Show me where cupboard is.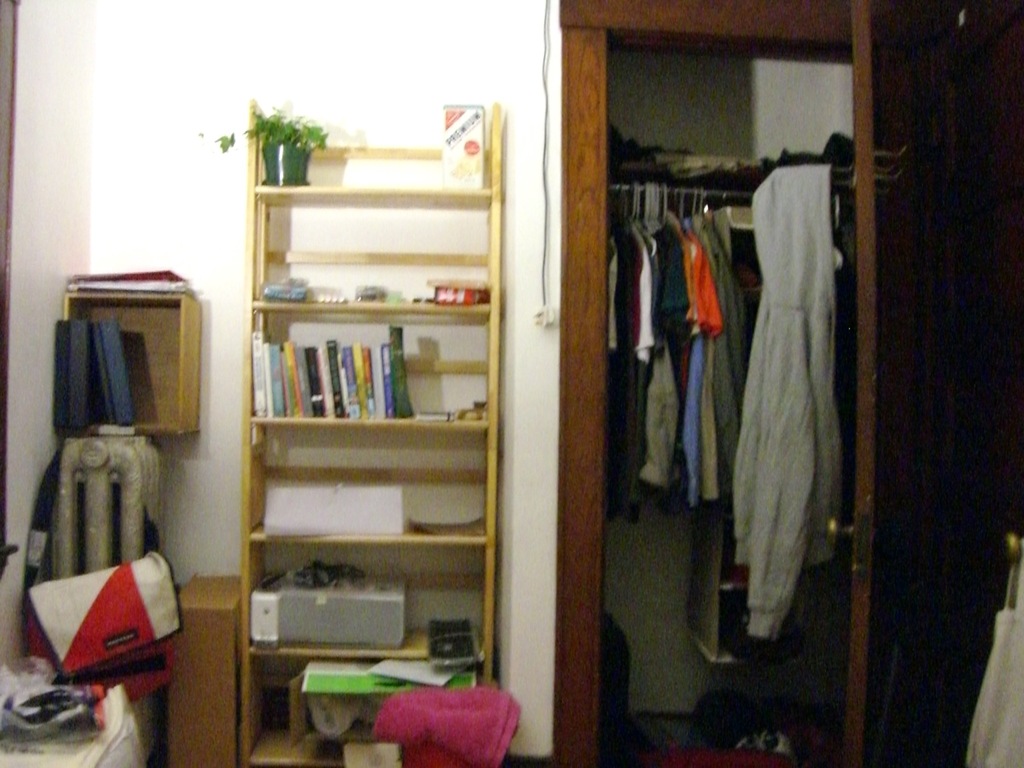
cupboard is at bbox=(556, 0, 1023, 767).
